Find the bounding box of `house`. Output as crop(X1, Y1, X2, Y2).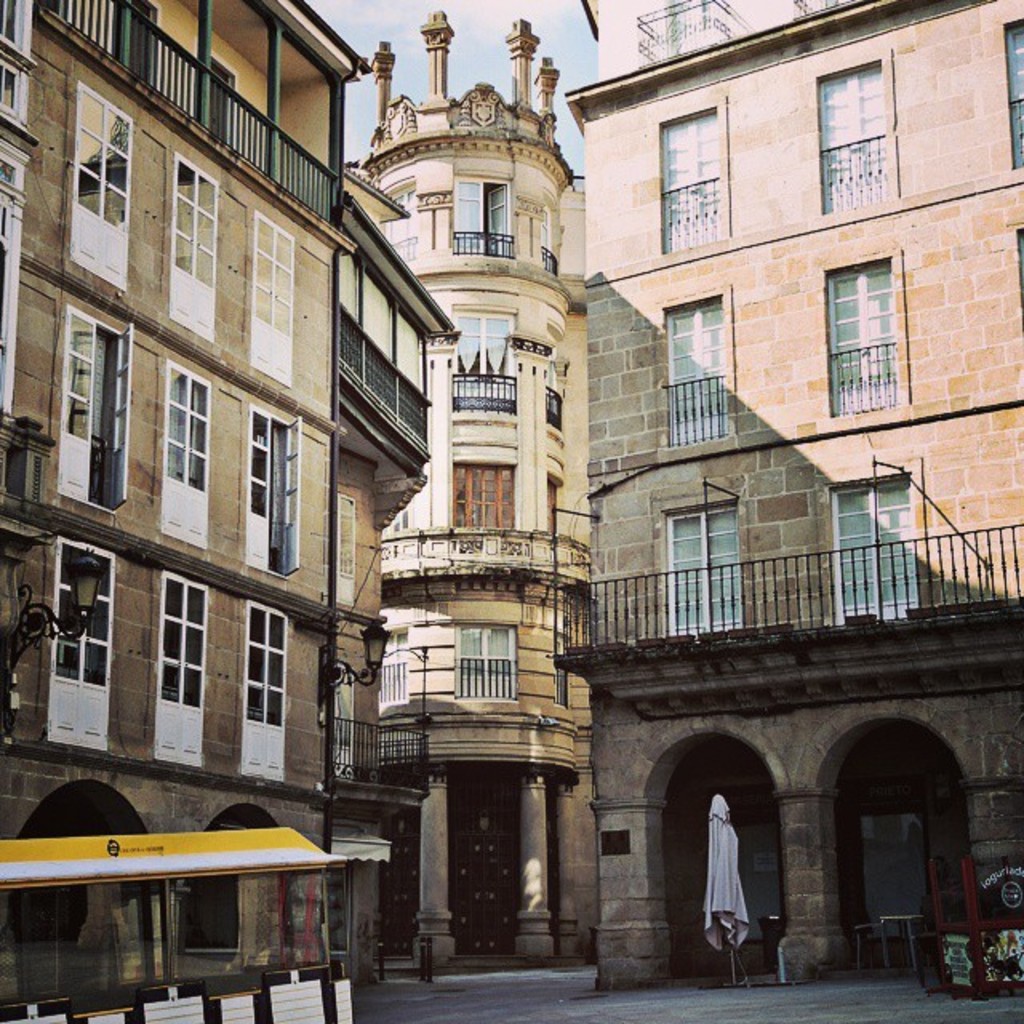
crop(0, 0, 379, 1022).
